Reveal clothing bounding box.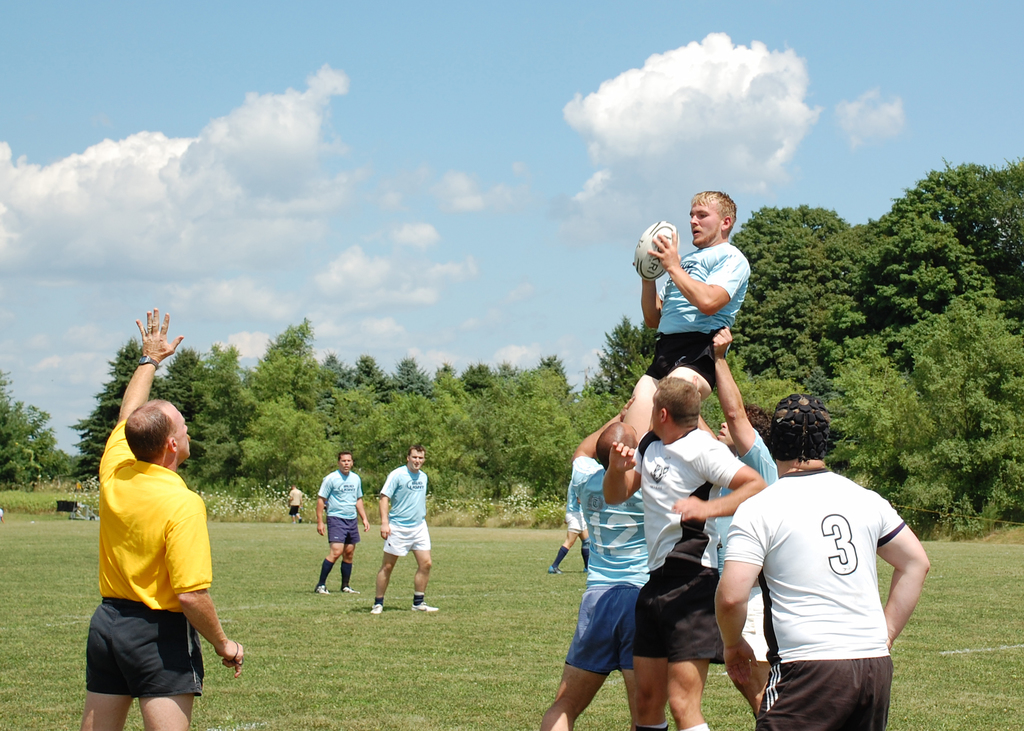
Revealed: 317,467,364,545.
